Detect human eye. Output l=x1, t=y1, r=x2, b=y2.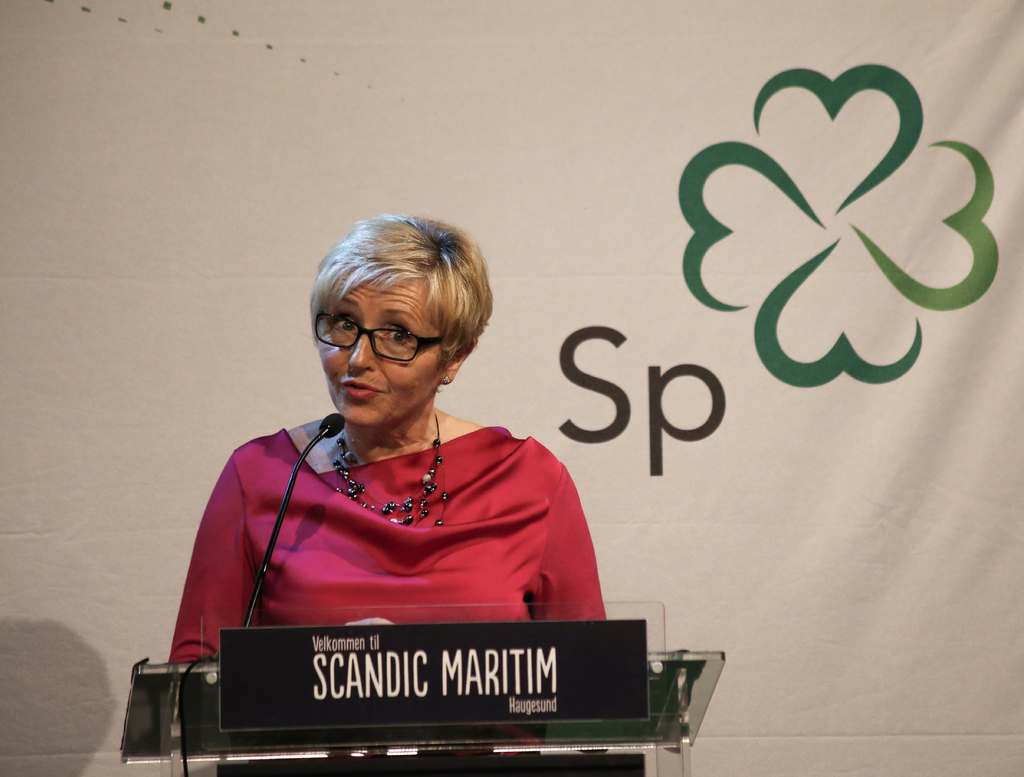
l=330, t=315, r=356, b=334.
